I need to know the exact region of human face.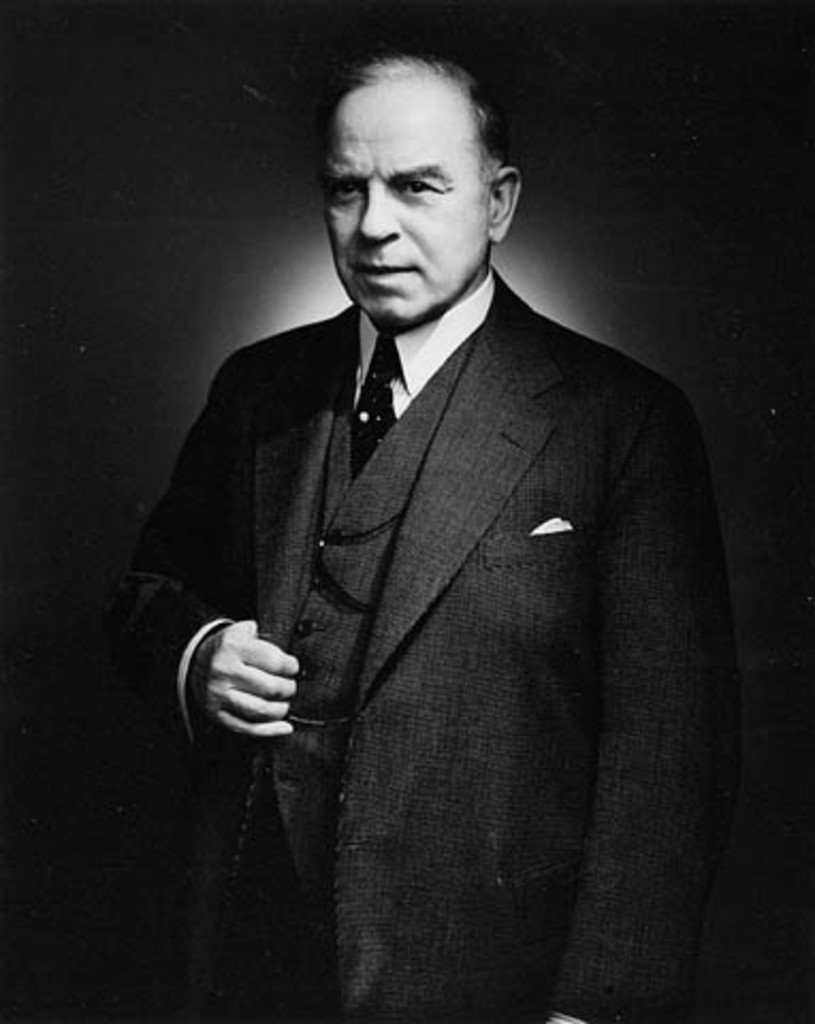
Region: detection(322, 81, 493, 331).
